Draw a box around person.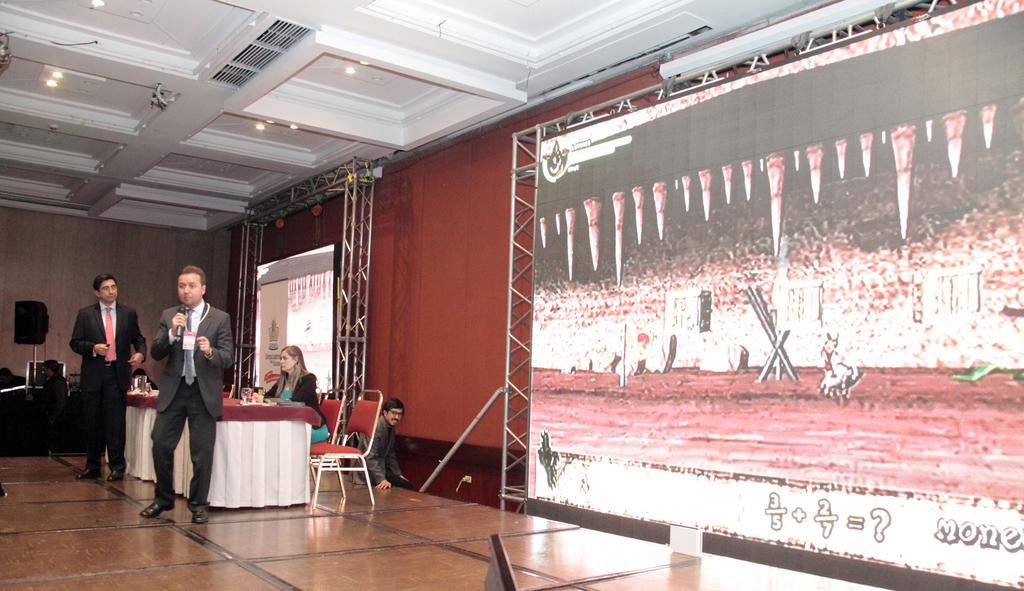
crop(65, 267, 141, 487).
